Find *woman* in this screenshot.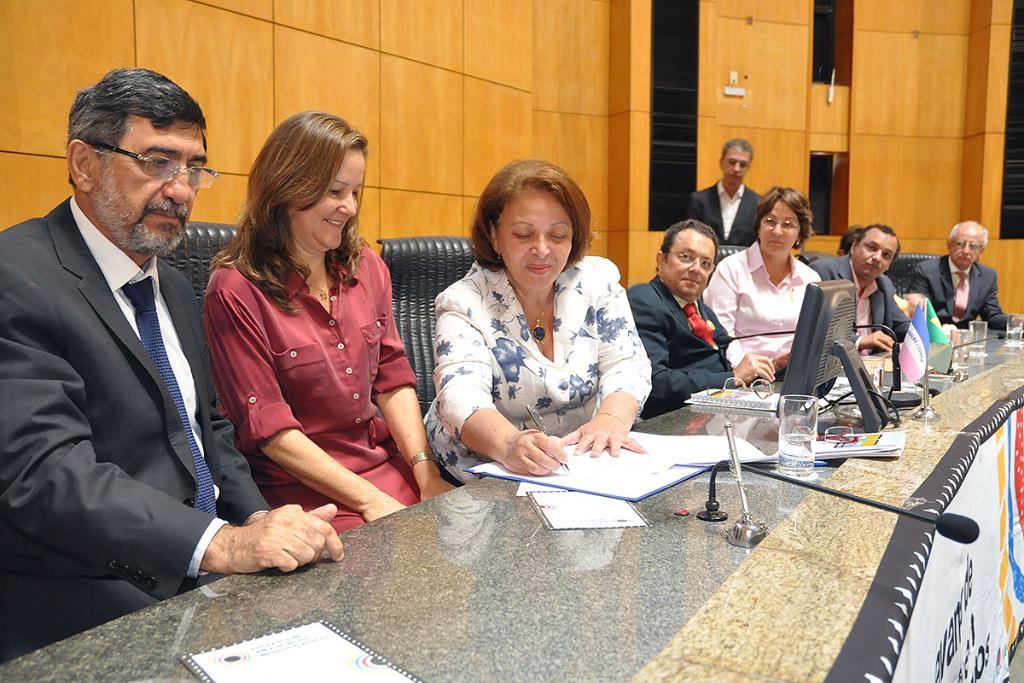
The bounding box for *woman* is box=[423, 156, 663, 498].
